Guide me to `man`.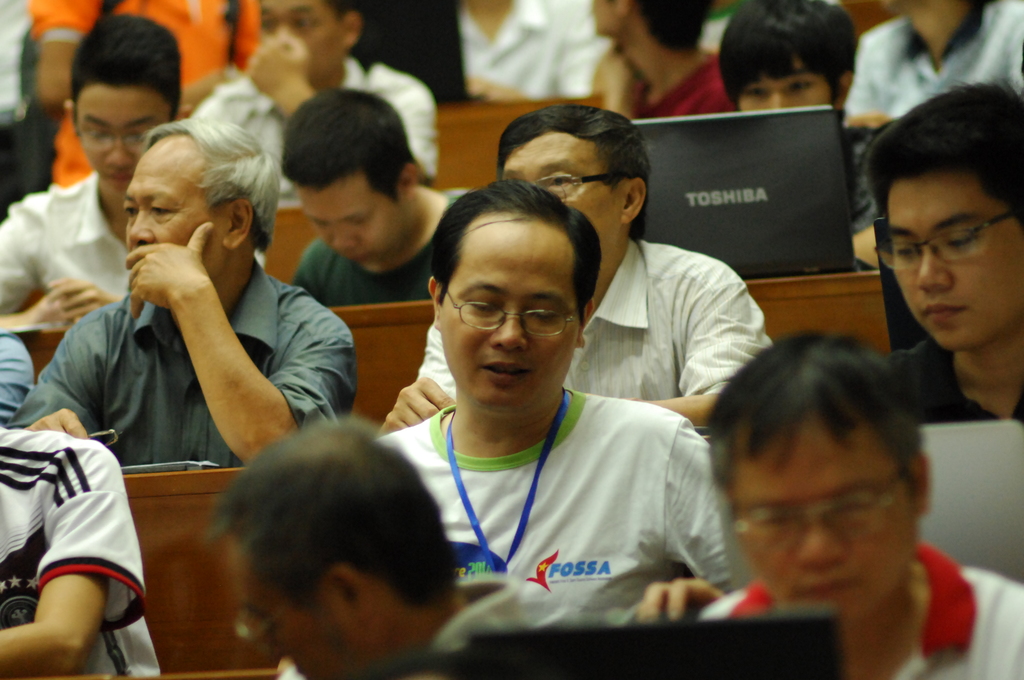
Guidance: x1=374, y1=99, x2=780, y2=439.
